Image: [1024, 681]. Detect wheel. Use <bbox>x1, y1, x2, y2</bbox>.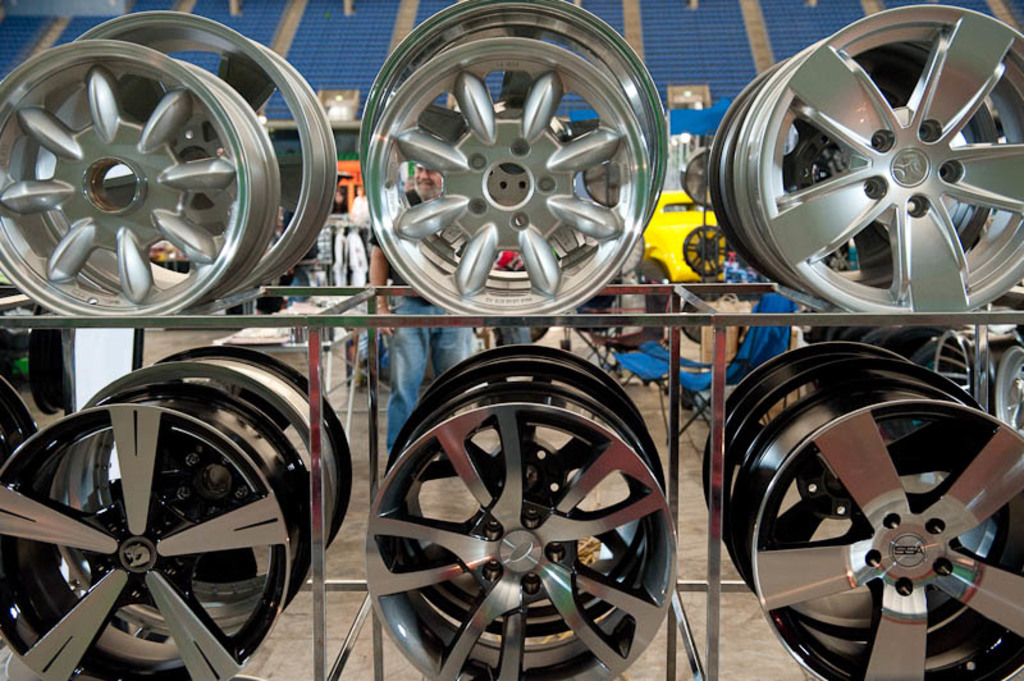
<bbox>733, 3, 1023, 317</bbox>.
